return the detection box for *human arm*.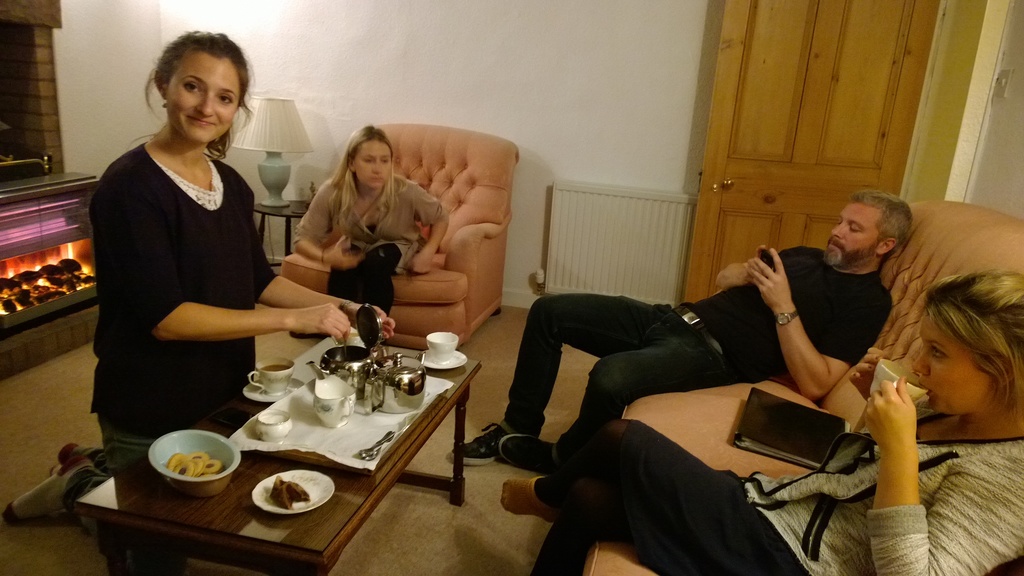
pyautogui.locateOnScreen(857, 346, 950, 563).
